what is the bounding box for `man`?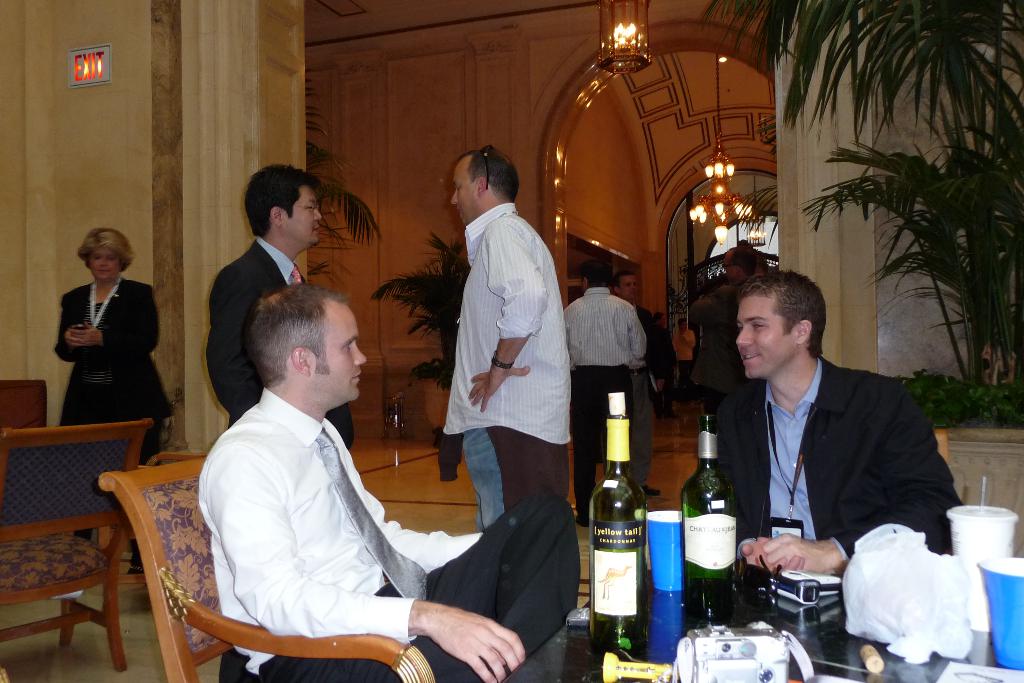
bbox(609, 268, 680, 497).
